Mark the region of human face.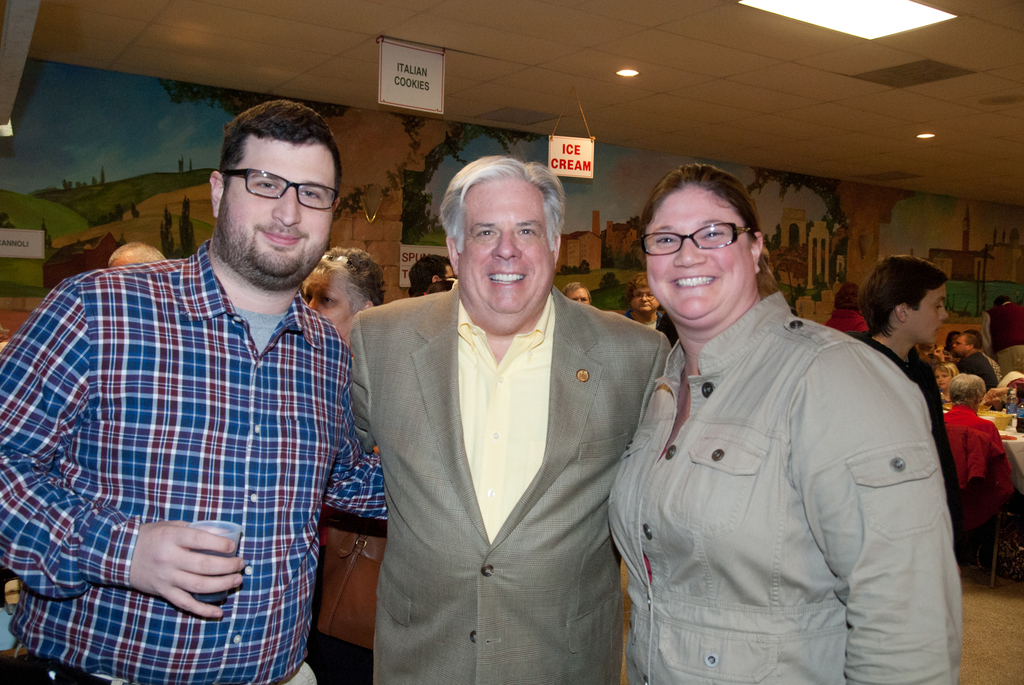
Region: <box>219,140,334,288</box>.
